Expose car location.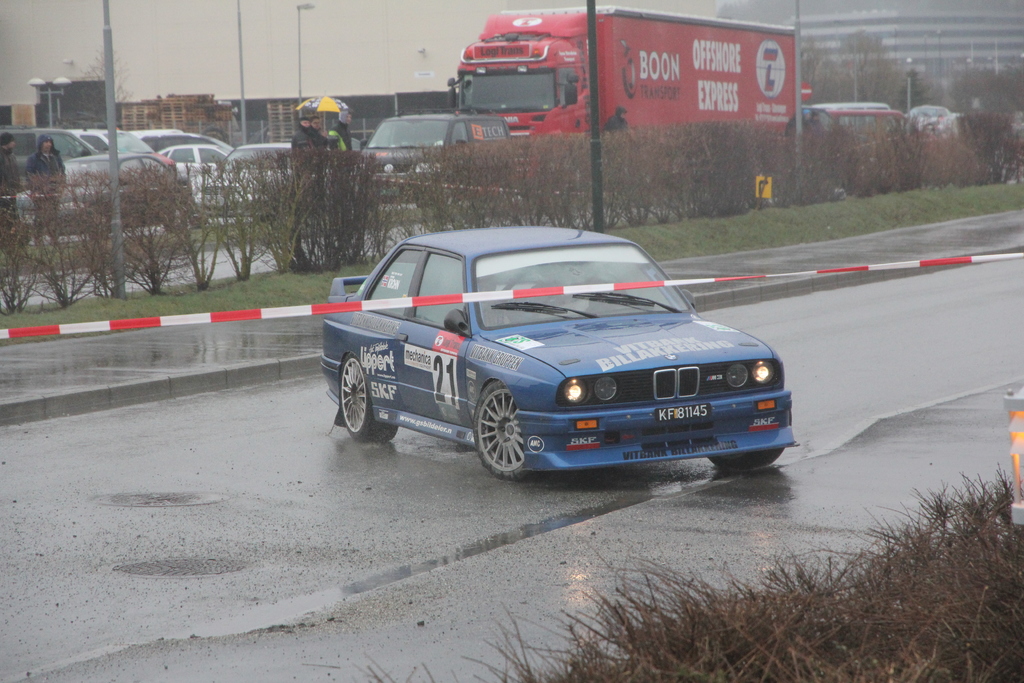
Exposed at {"x1": 4, "y1": 122, "x2": 148, "y2": 165}.
